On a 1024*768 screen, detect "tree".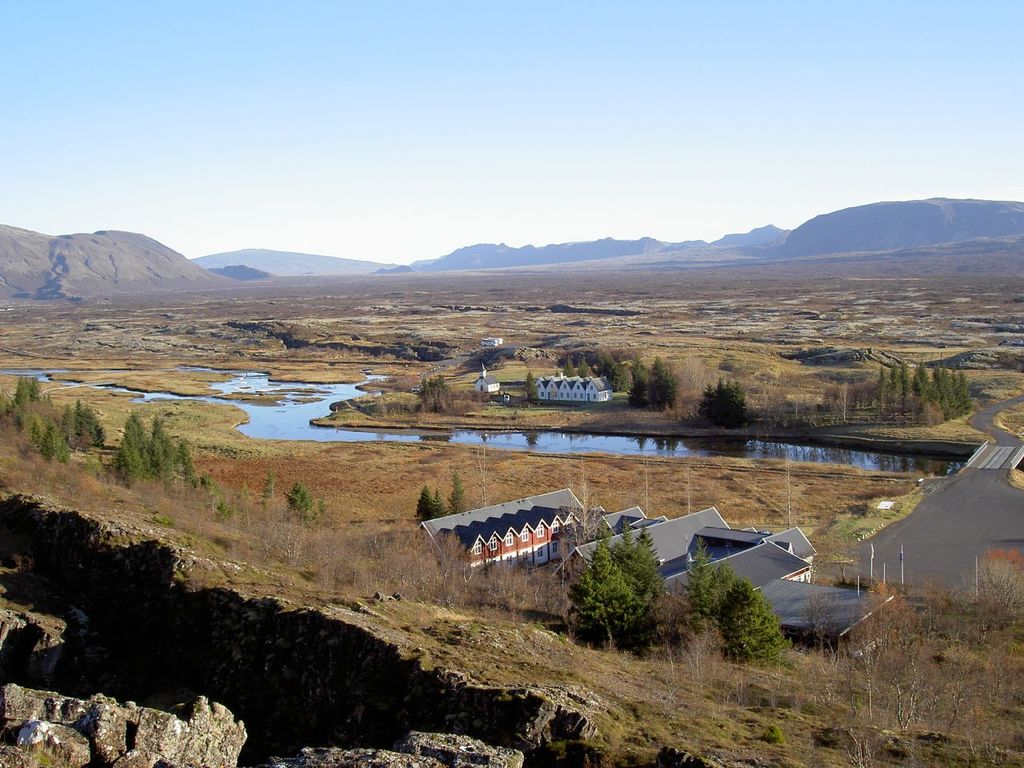
l=6, t=400, r=18, b=432.
